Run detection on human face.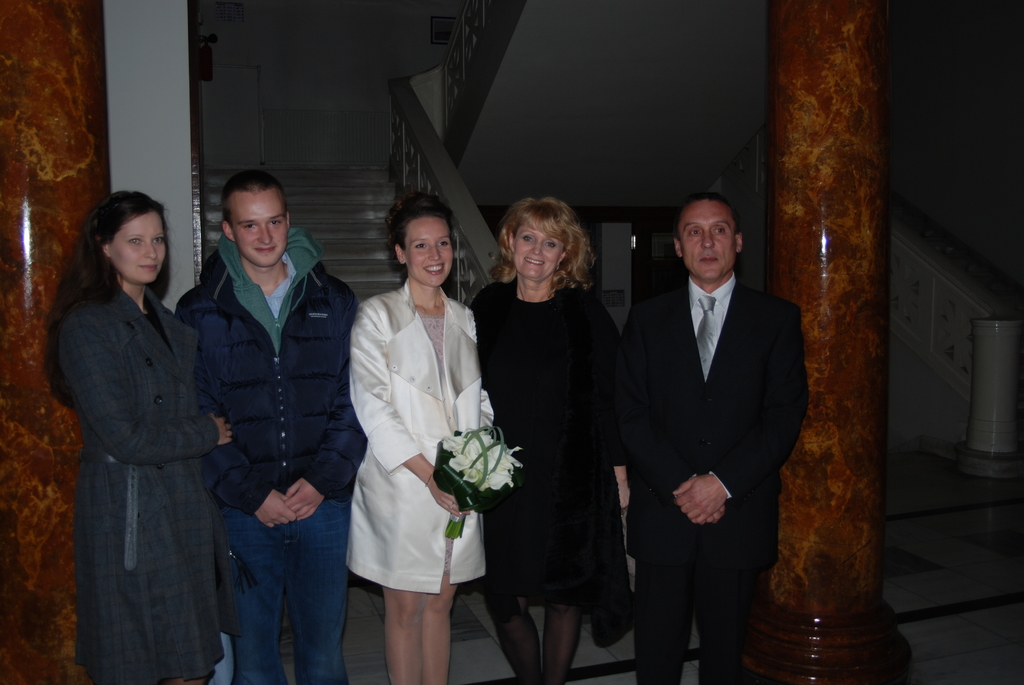
Result: (109, 208, 166, 282).
